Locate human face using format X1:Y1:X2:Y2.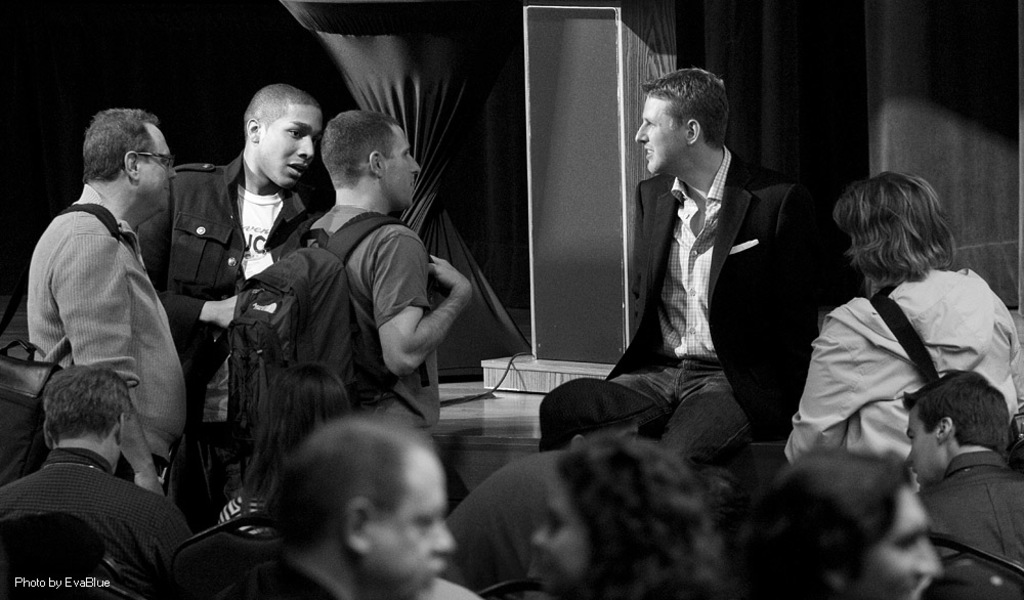
131:123:176:211.
